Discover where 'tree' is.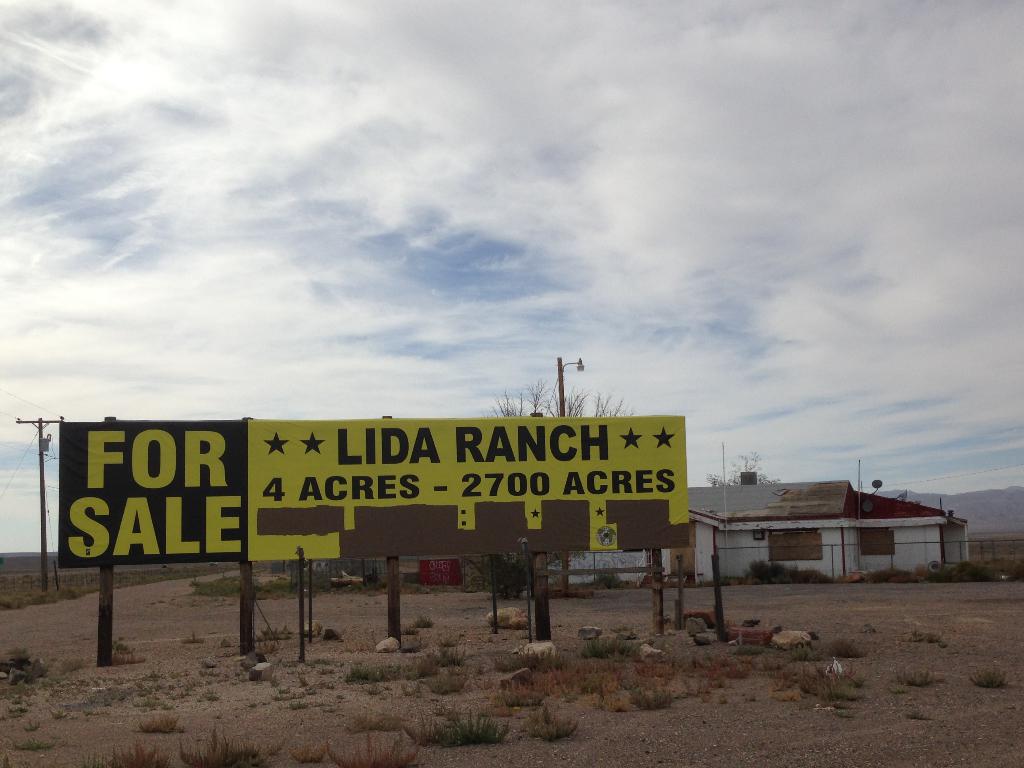
Discovered at (left=706, top=448, right=778, bottom=491).
